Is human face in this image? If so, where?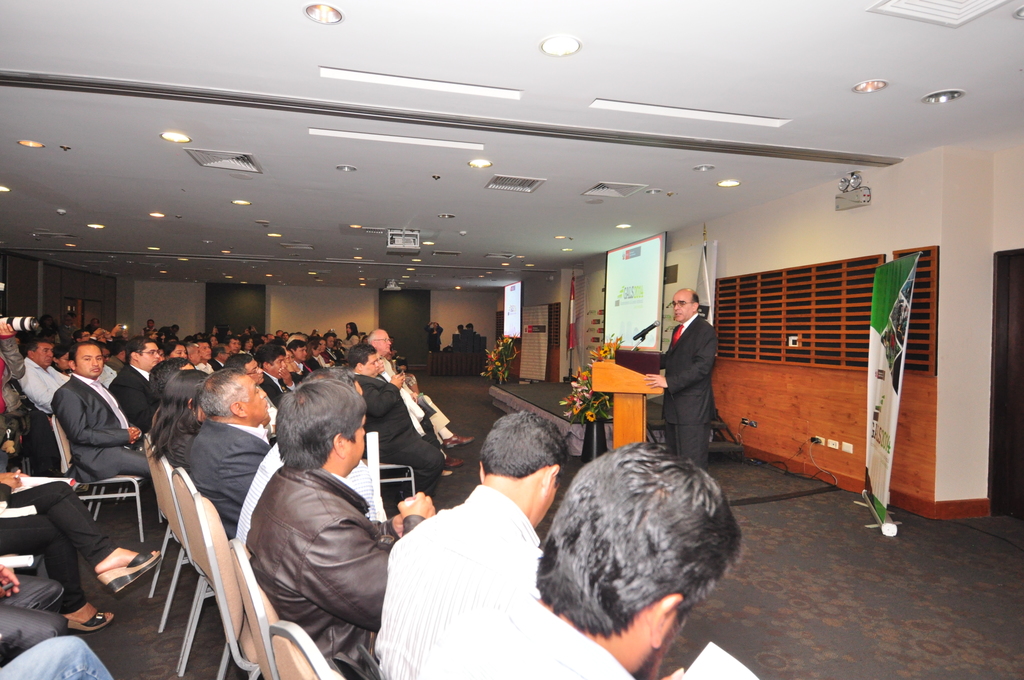
Yes, at bbox=[168, 346, 185, 357].
